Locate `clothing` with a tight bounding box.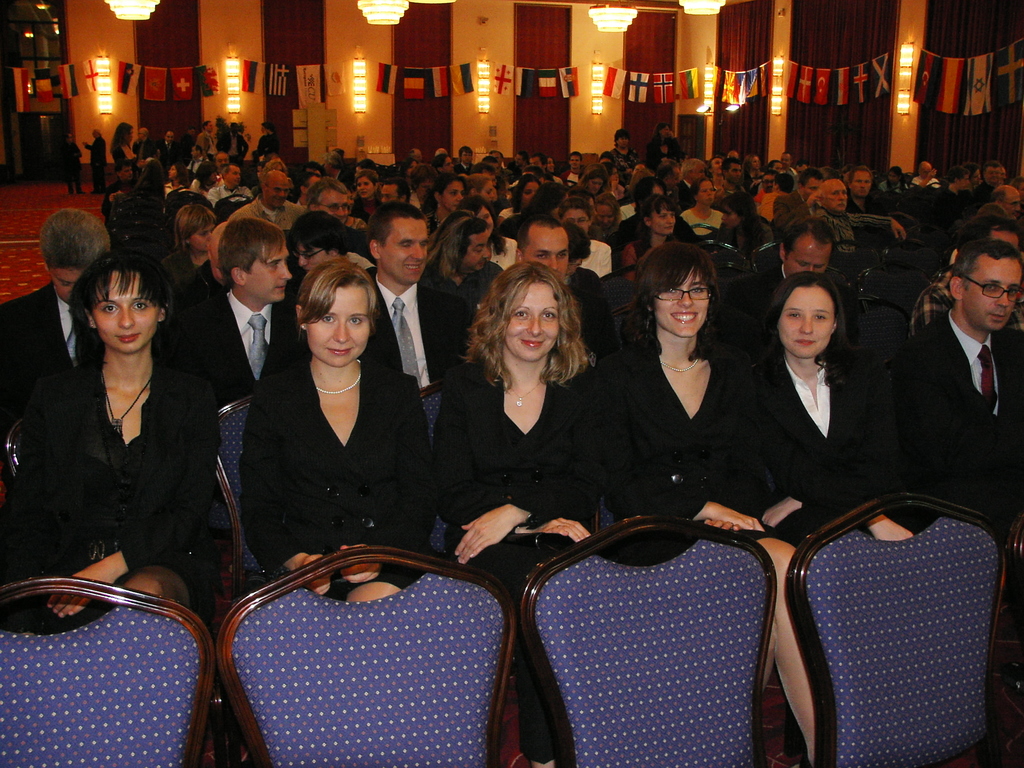
(23, 302, 226, 602).
